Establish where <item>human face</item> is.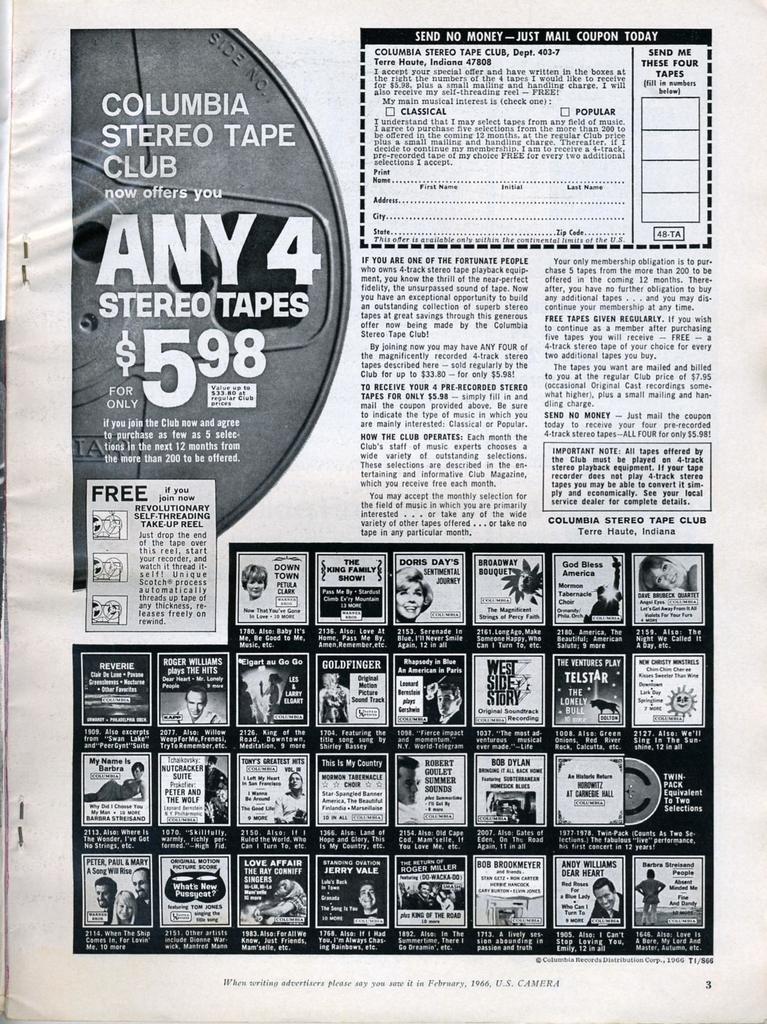
Established at [left=438, top=689, right=455, bottom=714].
